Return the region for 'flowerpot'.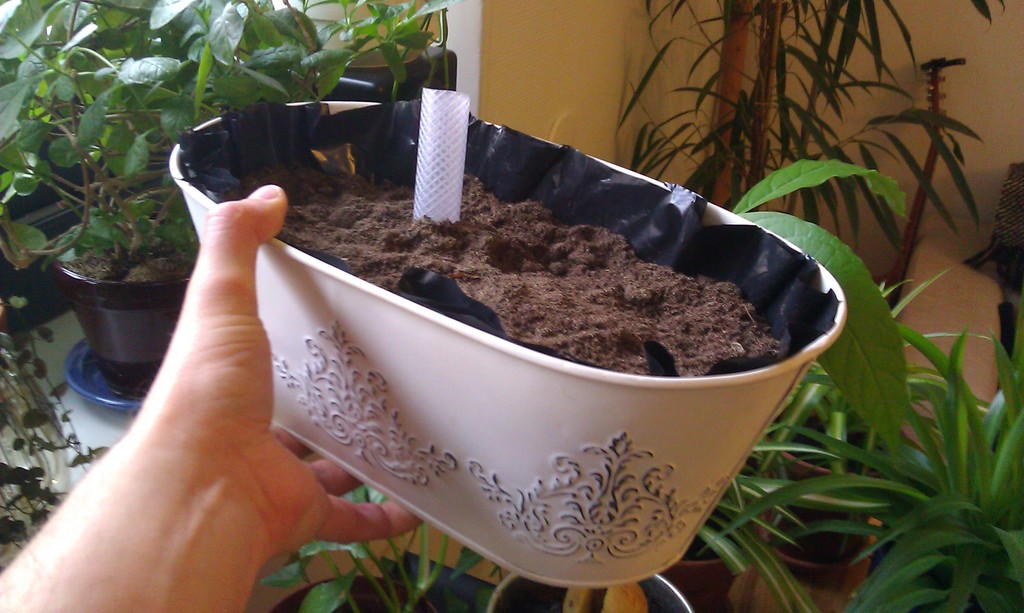
<bbox>58, 206, 190, 402</bbox>.
